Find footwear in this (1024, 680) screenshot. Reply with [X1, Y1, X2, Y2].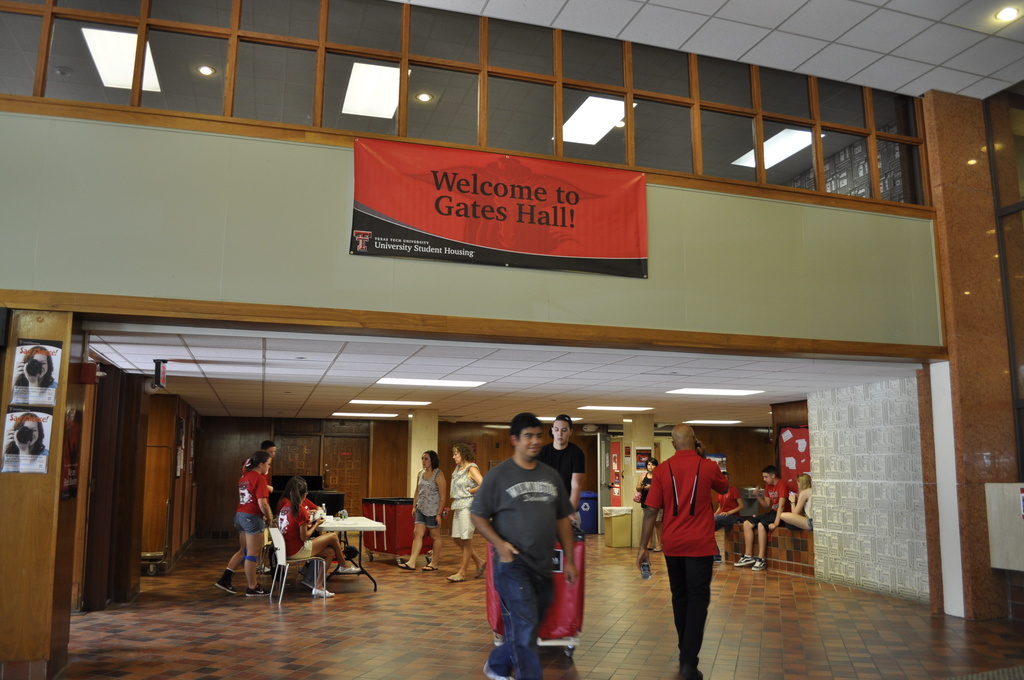
[755, 556, 769, 574].
